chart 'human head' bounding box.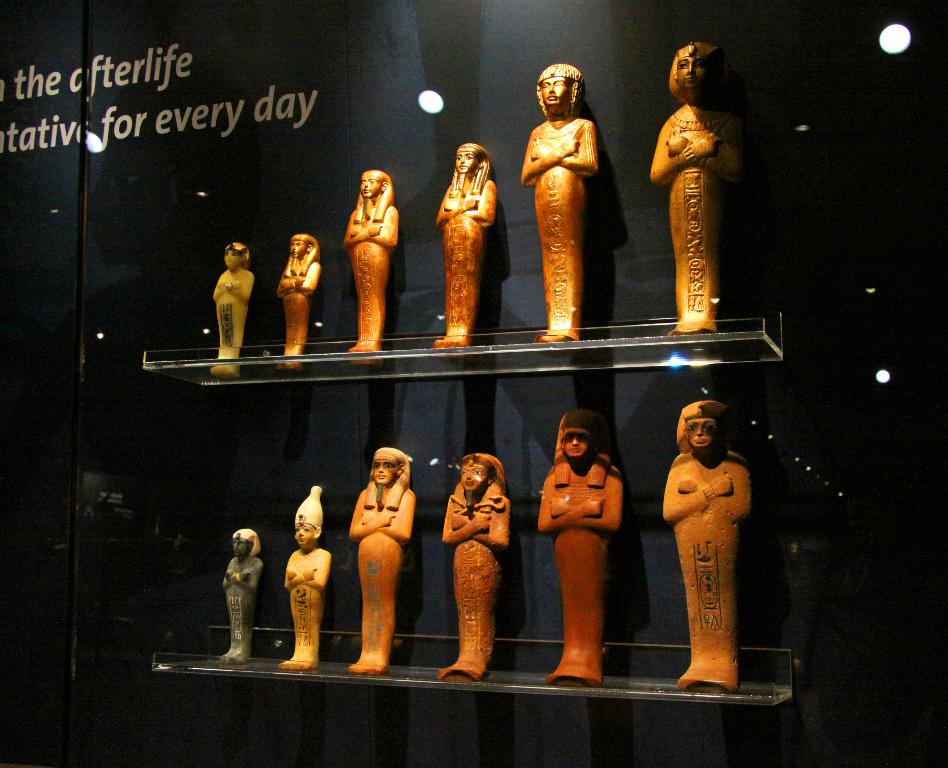
Charted: 686, 407, 719, 451.
